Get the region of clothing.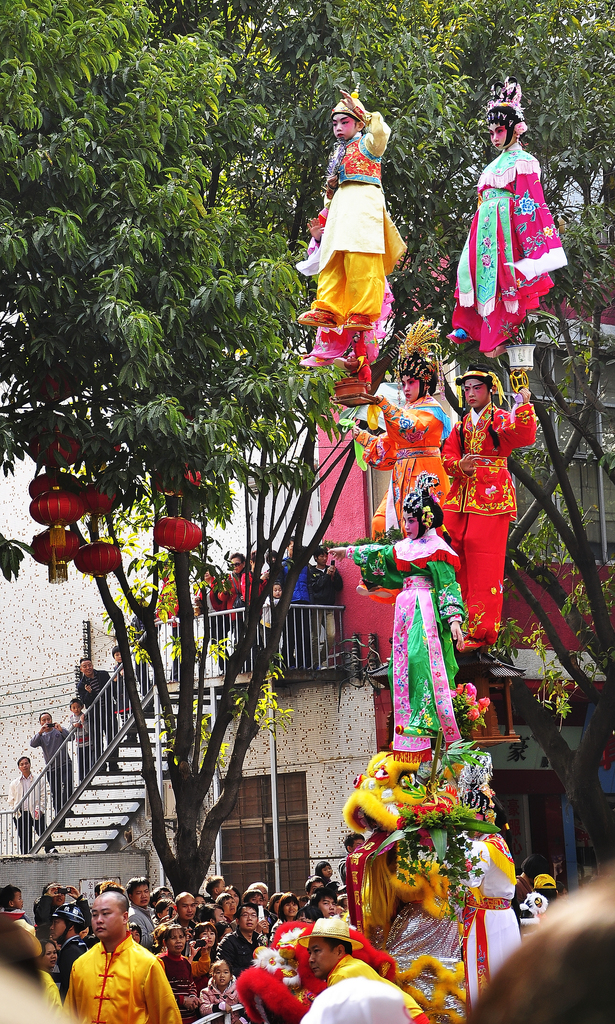
299,134,397,390.
